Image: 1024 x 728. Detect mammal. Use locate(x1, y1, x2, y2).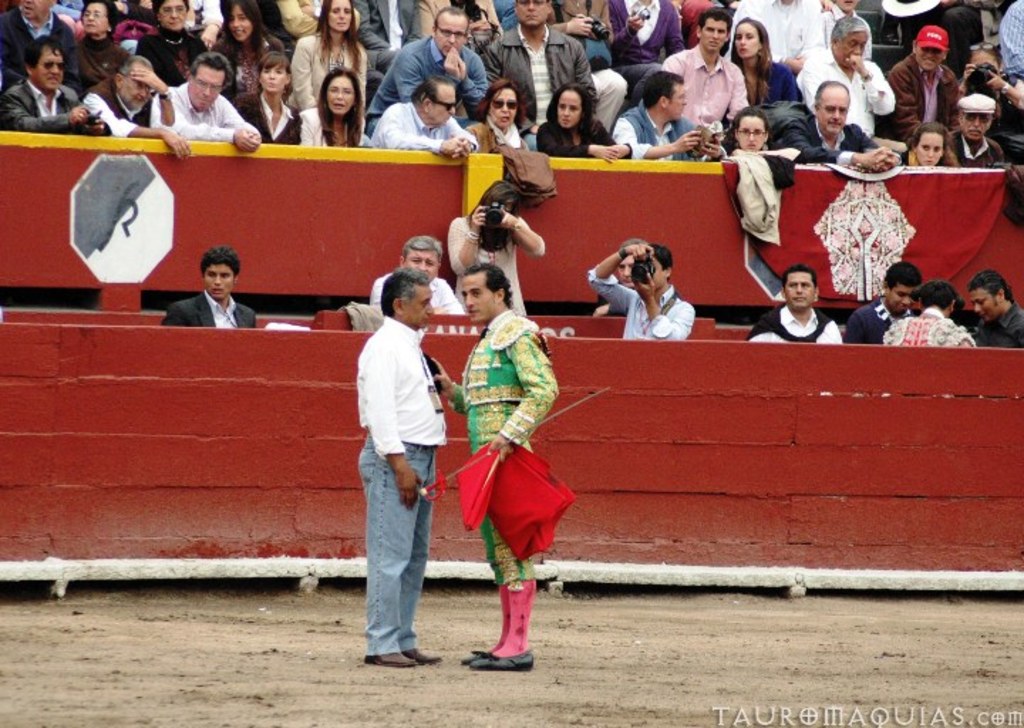
locate(731, 0, 828, 68).
